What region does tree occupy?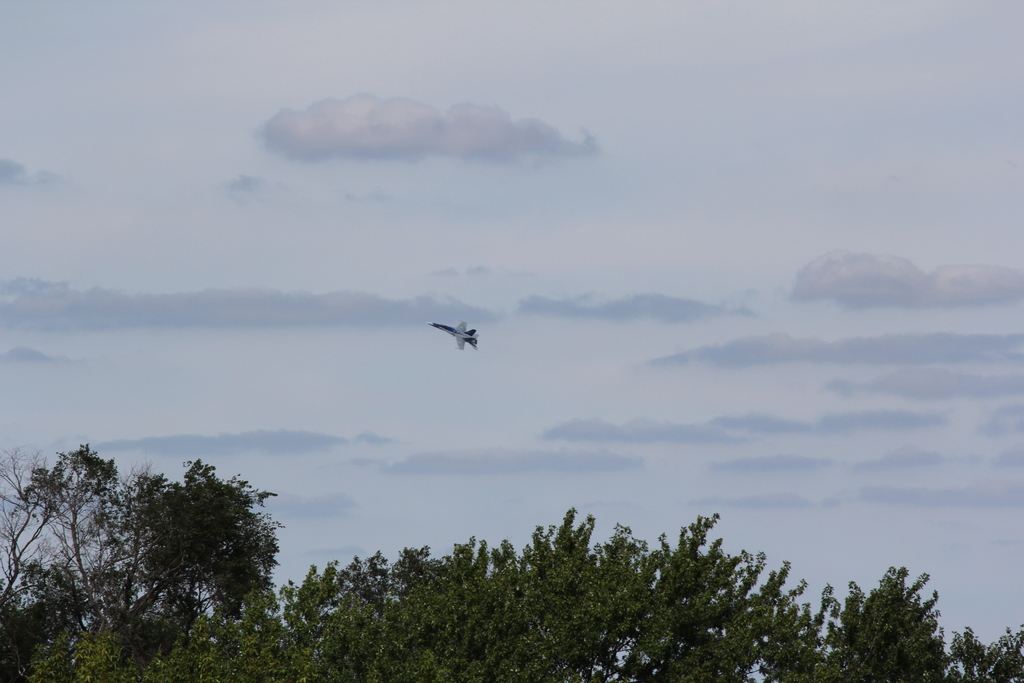
<bbox>13, 509, 1023, 682</bbox>.
